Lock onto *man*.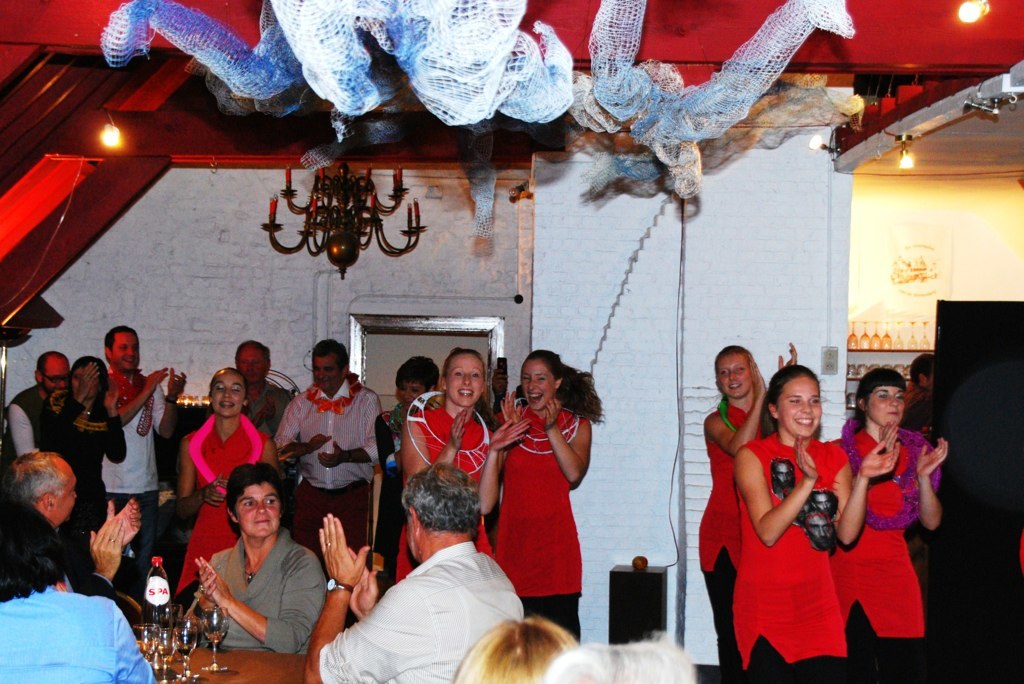
Locked: <bbox>1, 353, 76, 459</bbox>.
